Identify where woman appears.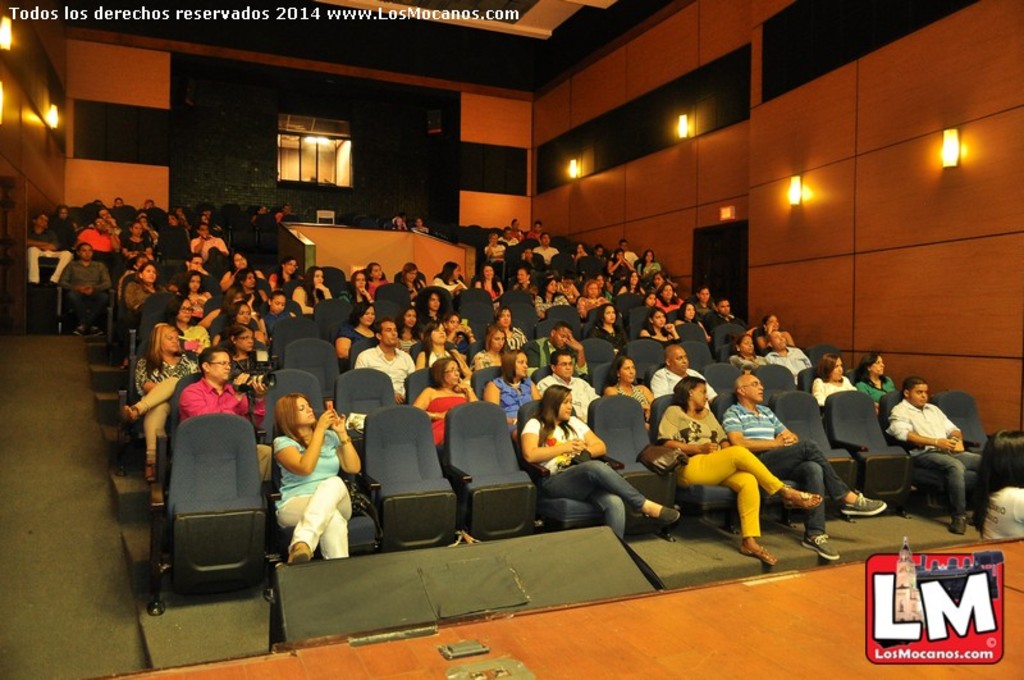
Appears at <region>343, 269, 375, 301</region>.
